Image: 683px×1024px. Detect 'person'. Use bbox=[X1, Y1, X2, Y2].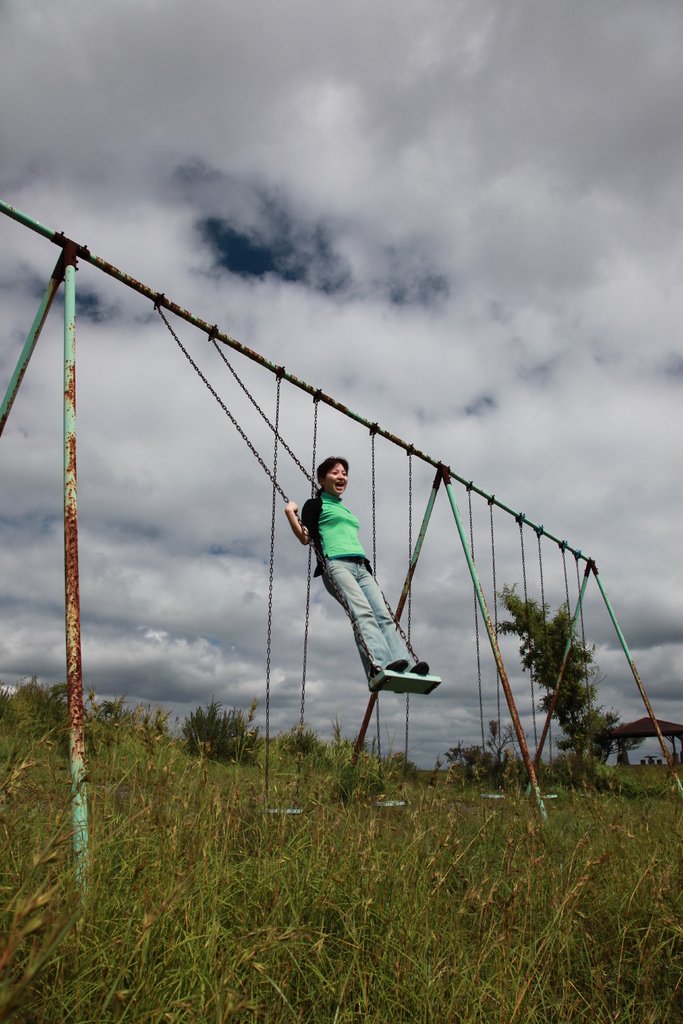
bbox=[284, 456, 428, 694].
